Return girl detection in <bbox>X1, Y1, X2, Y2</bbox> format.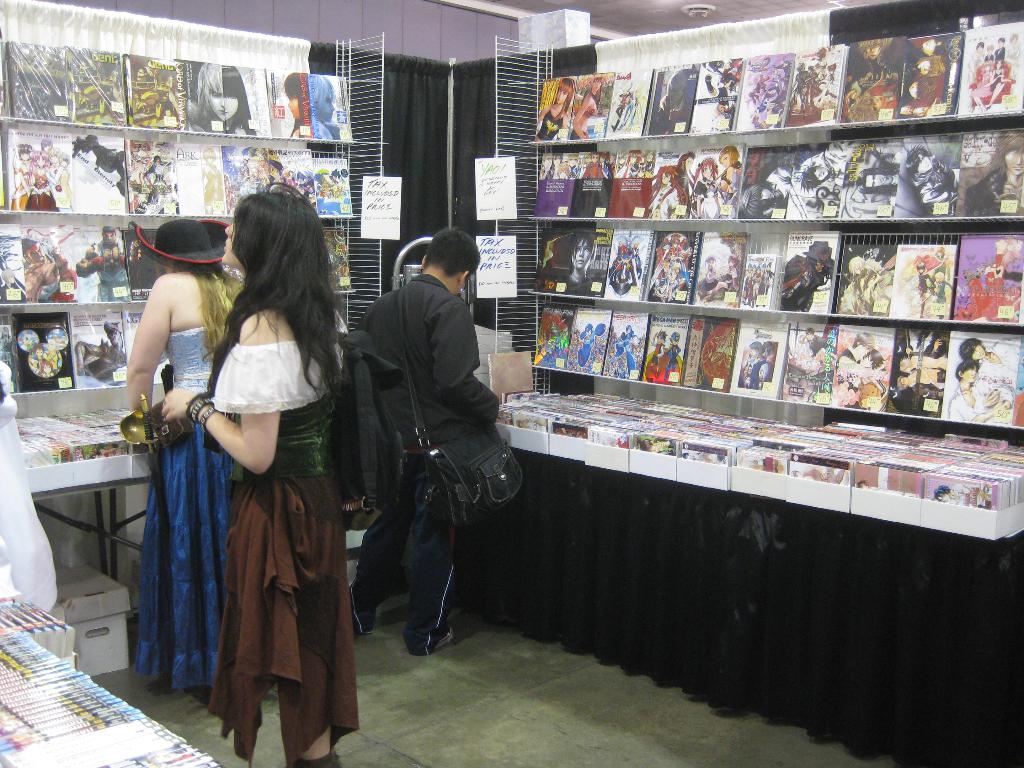
<bbox>534, 77, 575, 142</bbox>.
